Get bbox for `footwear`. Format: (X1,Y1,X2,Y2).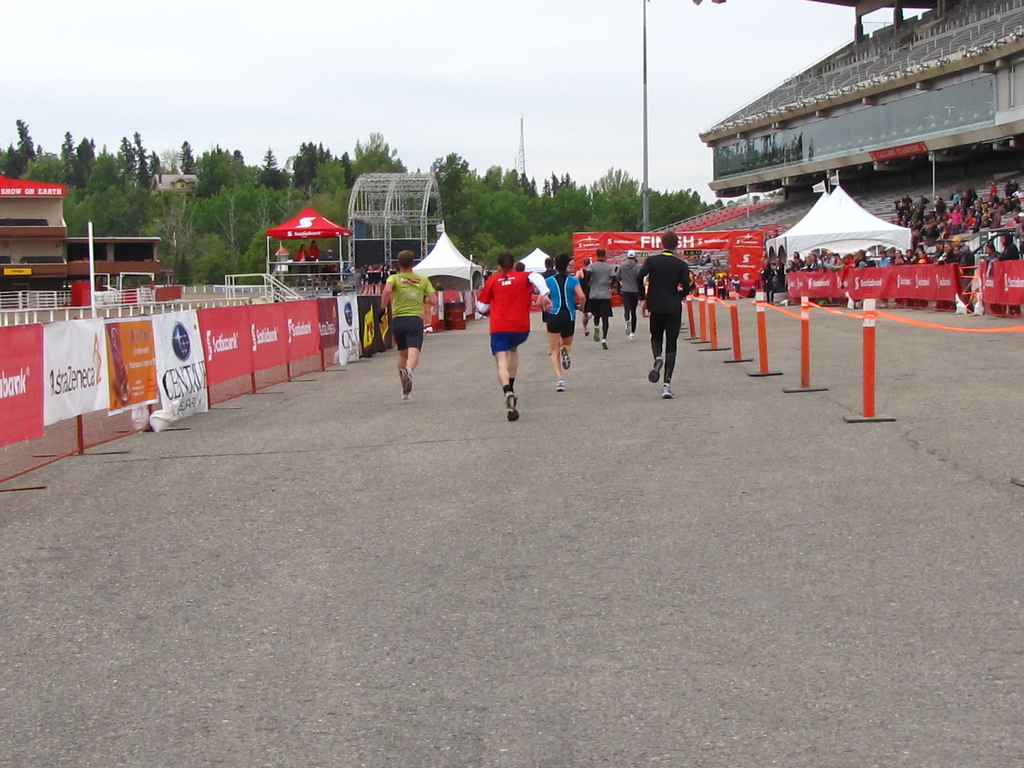
(661,378,678,402).
